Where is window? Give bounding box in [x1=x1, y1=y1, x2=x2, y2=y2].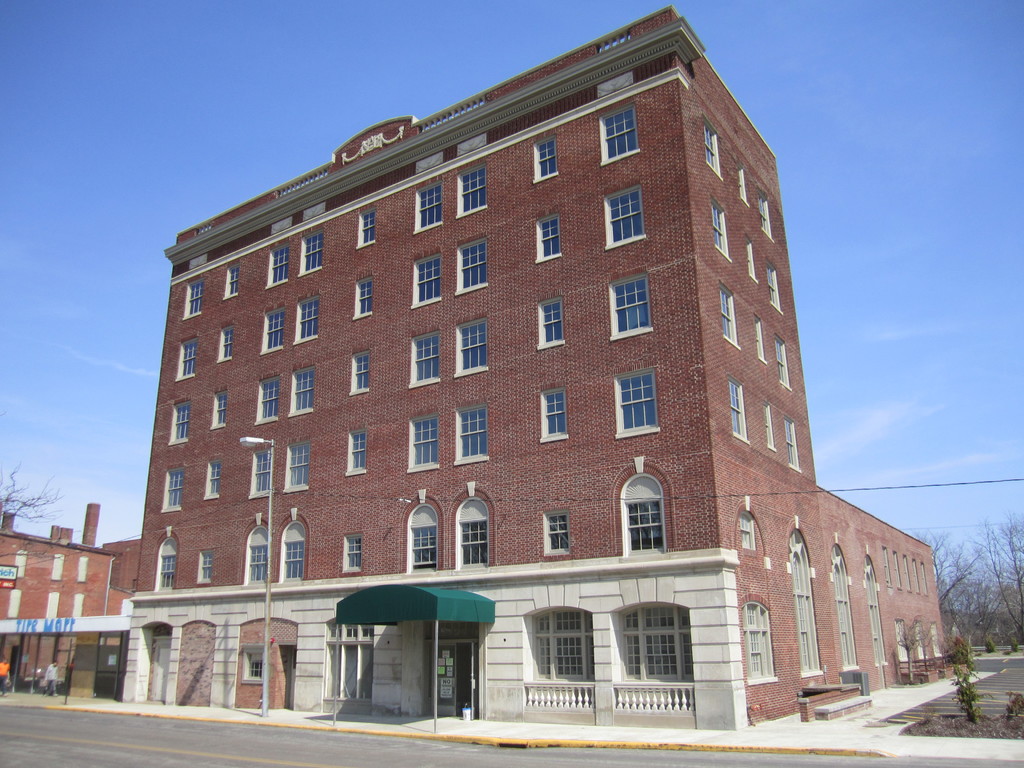
[x1=354, y1=280, x2=372, y2=312].
